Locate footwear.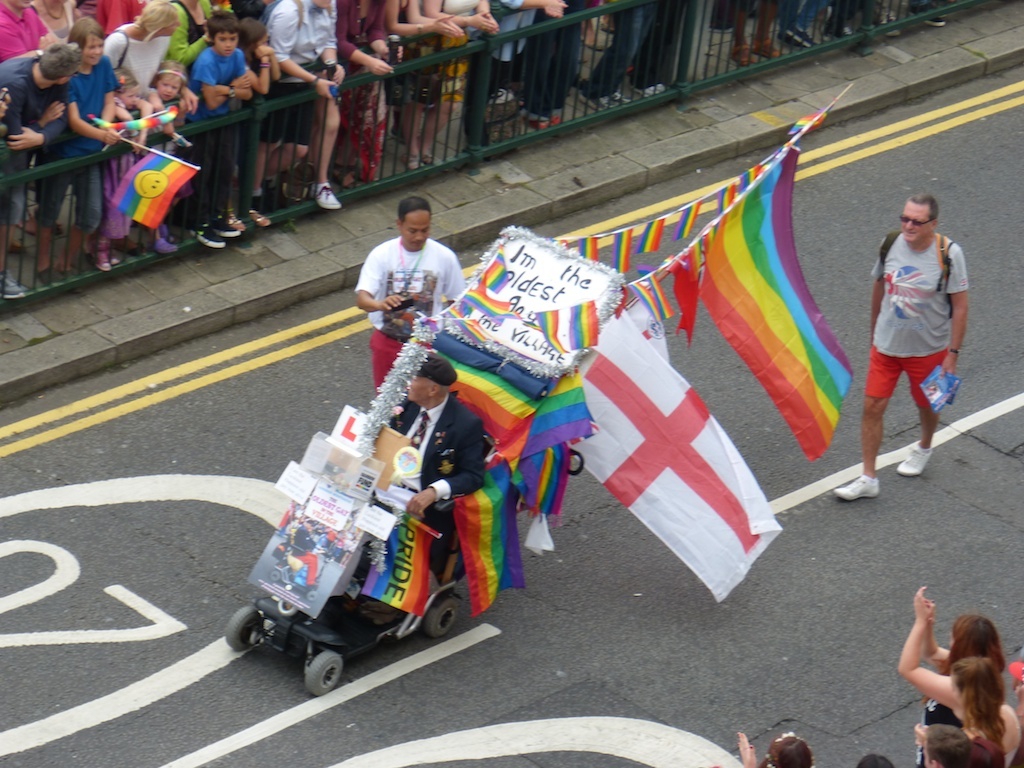
Bounding box: (95, 242, 112, 270).
